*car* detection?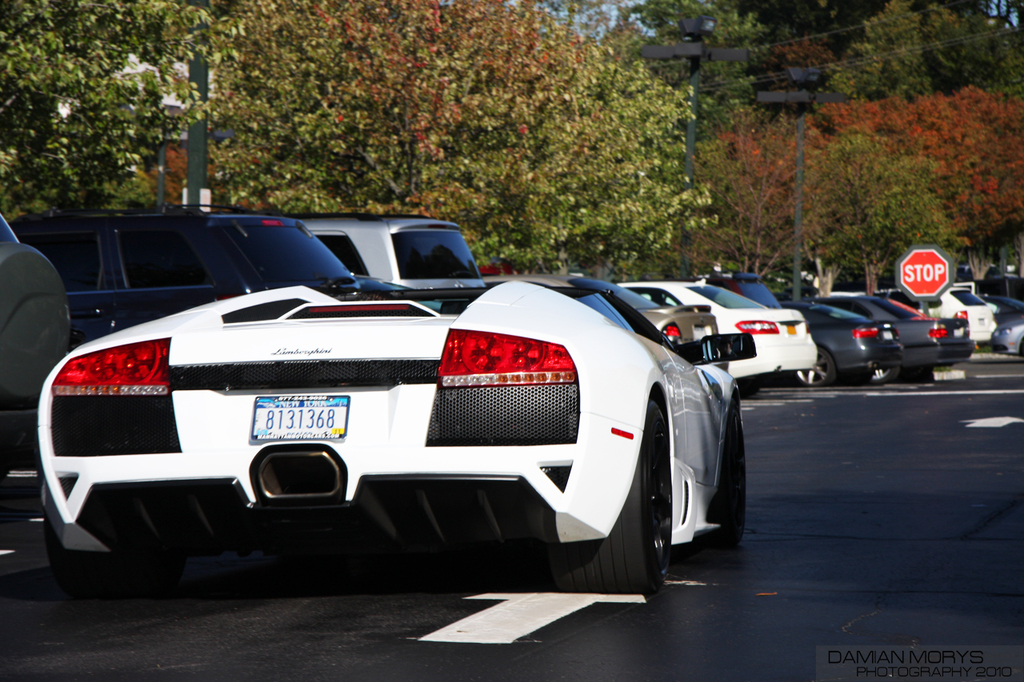
(left=991, top=317, right=1023, bottom=357)
